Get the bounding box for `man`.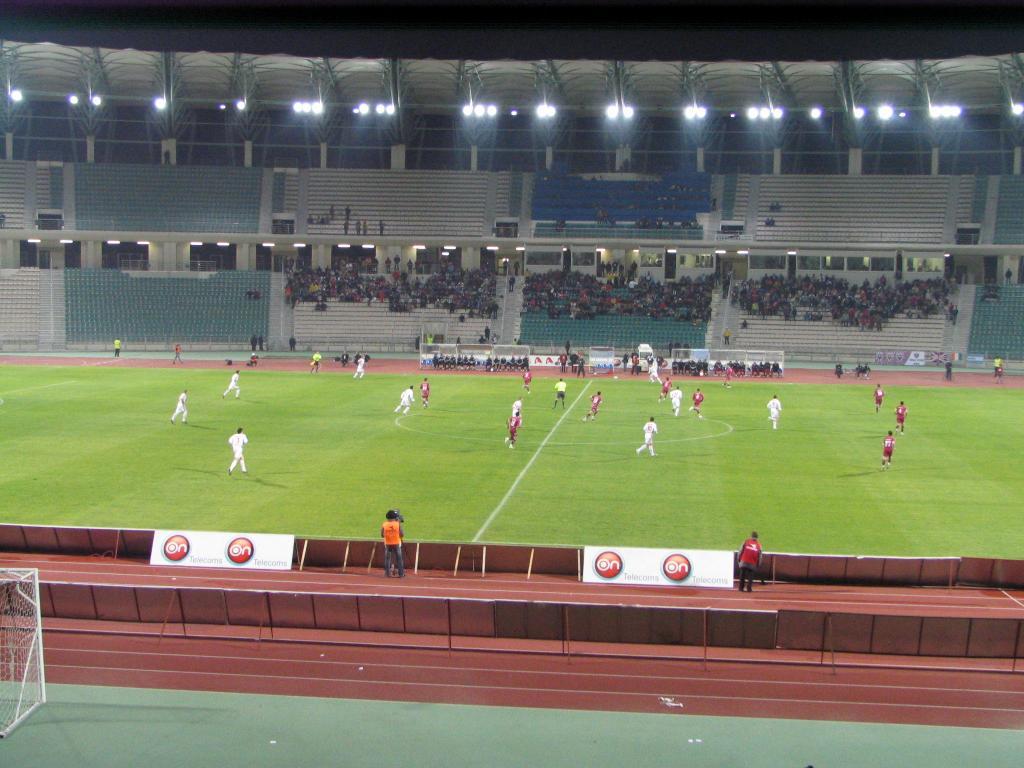
region(671, 387, 680, 413).
